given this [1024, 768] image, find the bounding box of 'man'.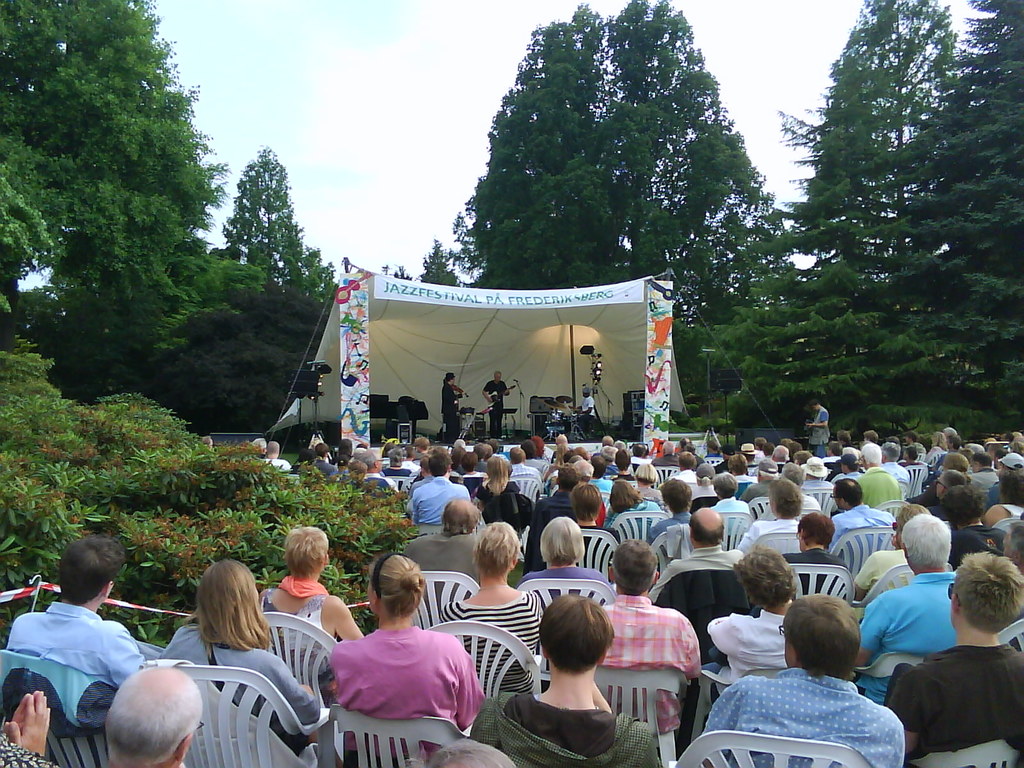
772,443,789,466.
